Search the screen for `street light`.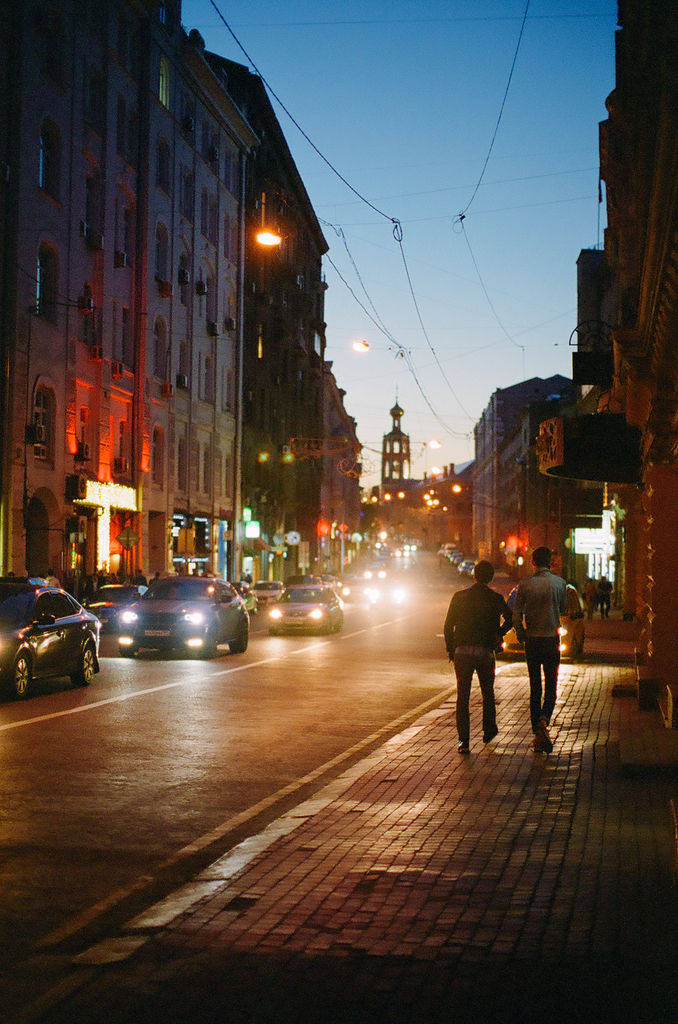
Found at pyautogui.locateOnScreen(425, 436, 444, 452).
